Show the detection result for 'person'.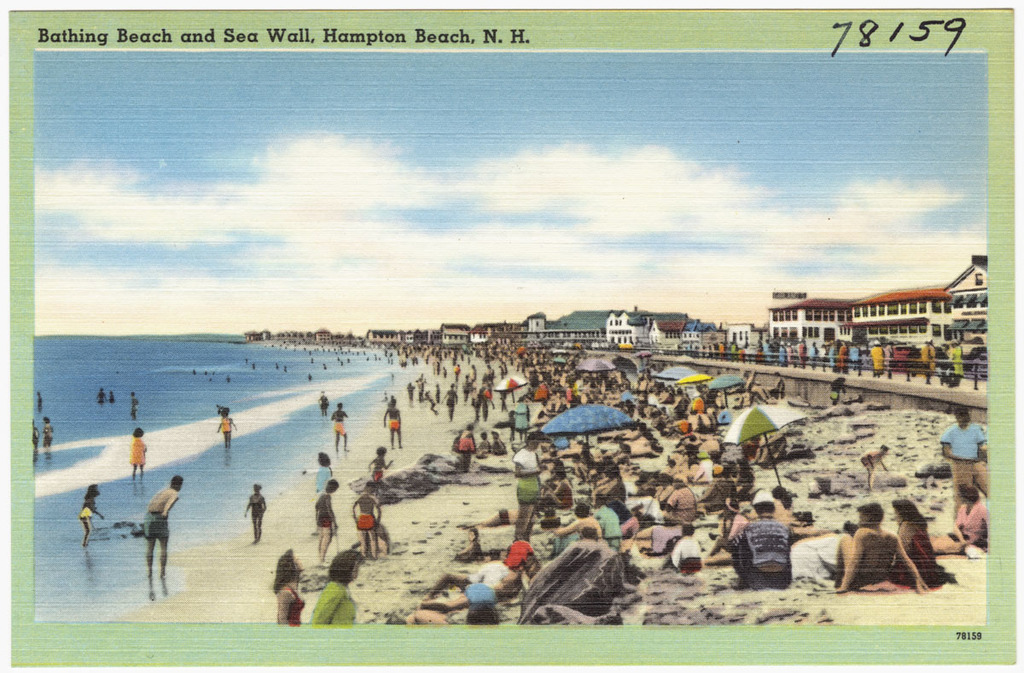
(37,412,61,458).
